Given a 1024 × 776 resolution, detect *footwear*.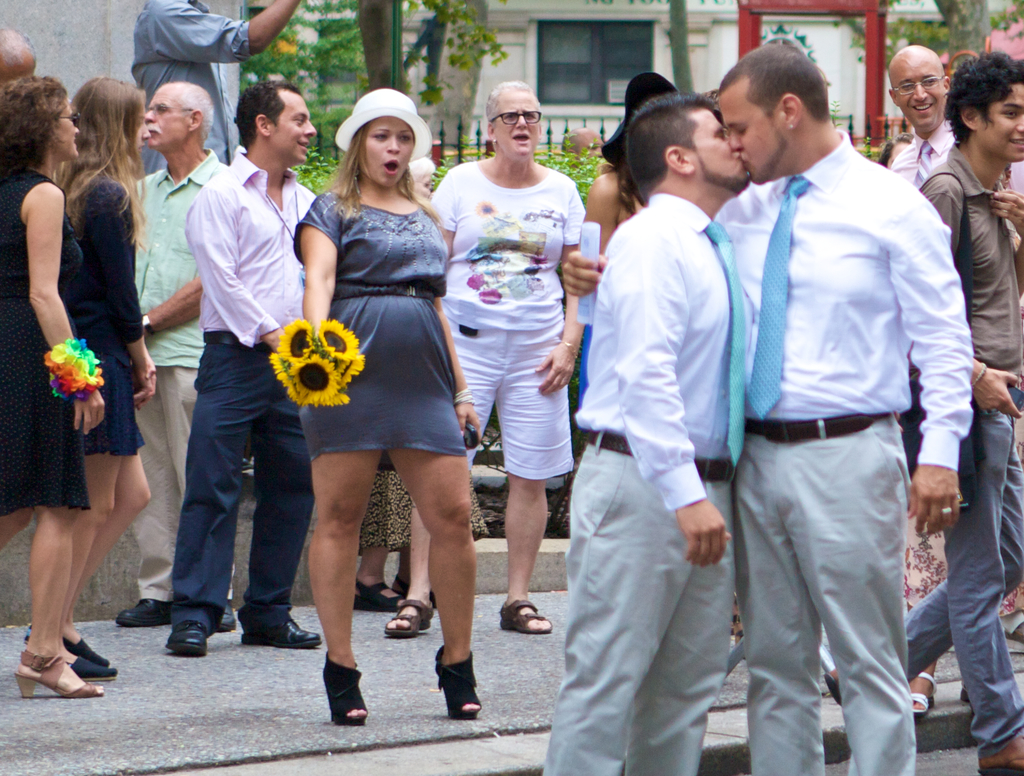
827/665/840/702.
